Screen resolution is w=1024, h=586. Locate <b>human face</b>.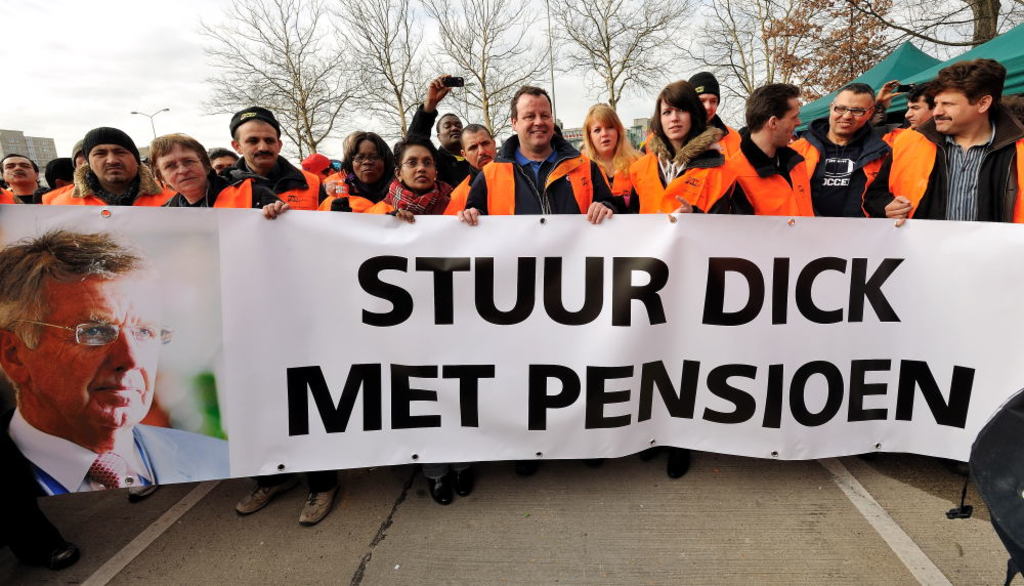
locate(441, 117, 464, 144).
